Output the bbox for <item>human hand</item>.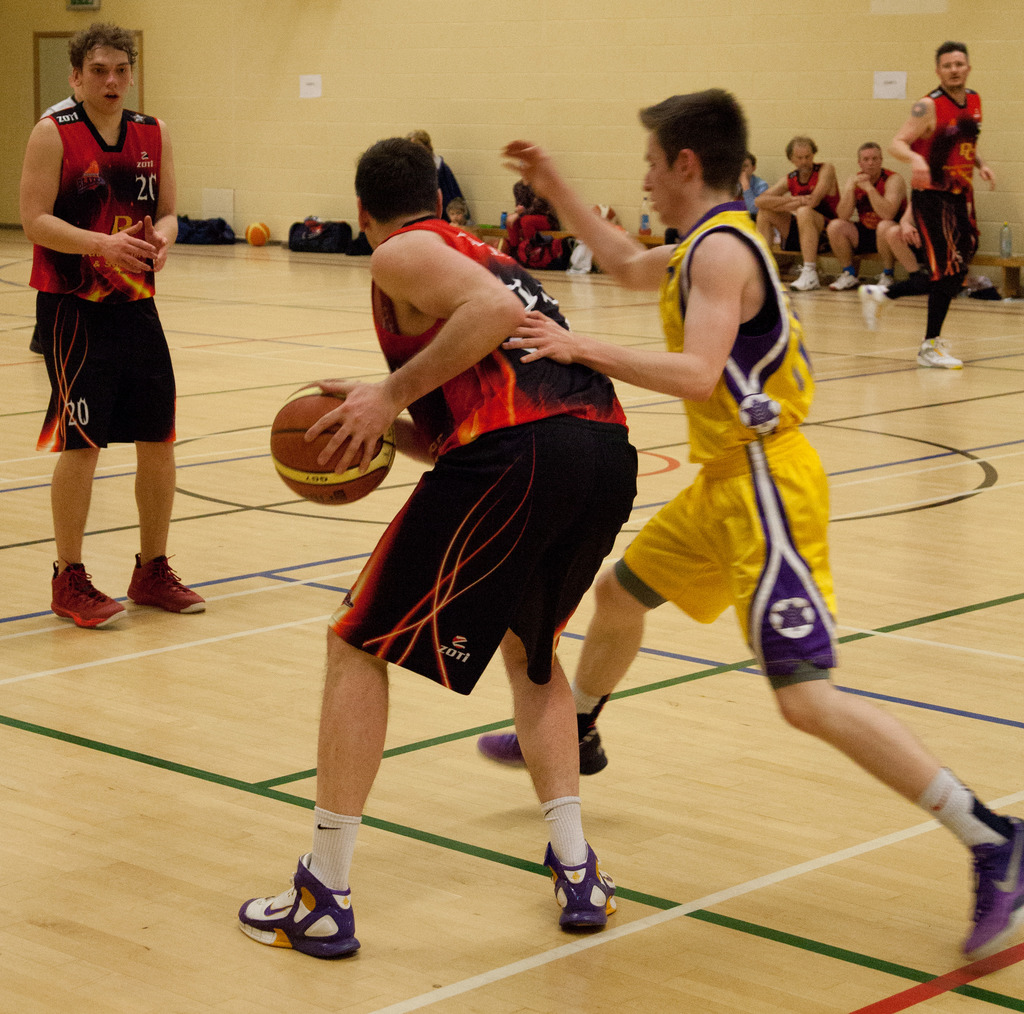
bbox=[900, 221, 922, 250].
